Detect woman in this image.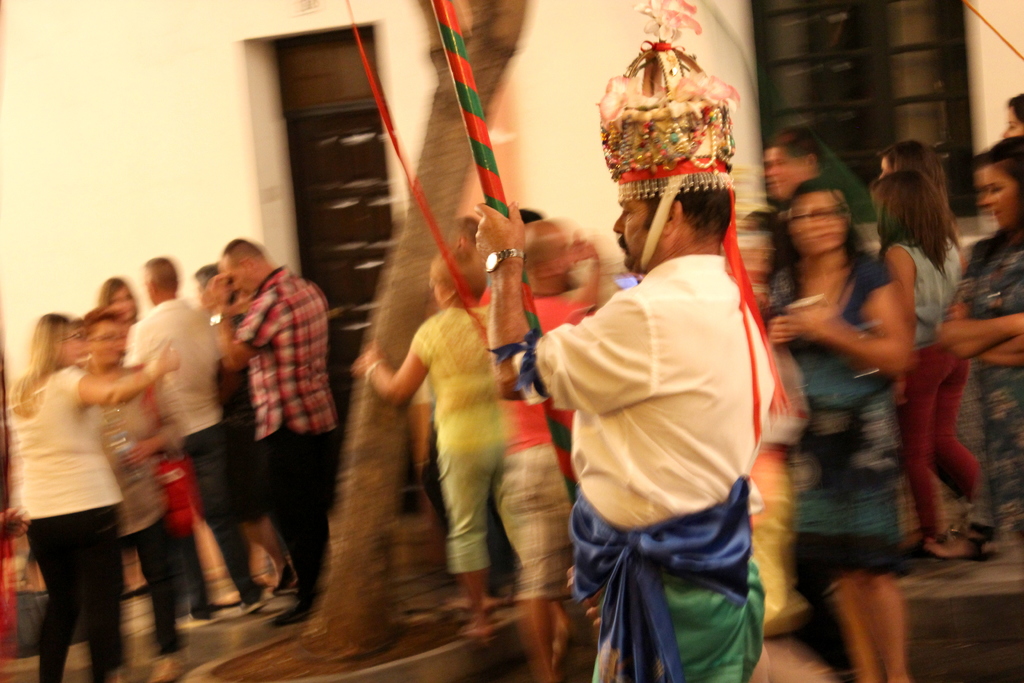
Detection: bbox=[353, 242, 579, 666].
